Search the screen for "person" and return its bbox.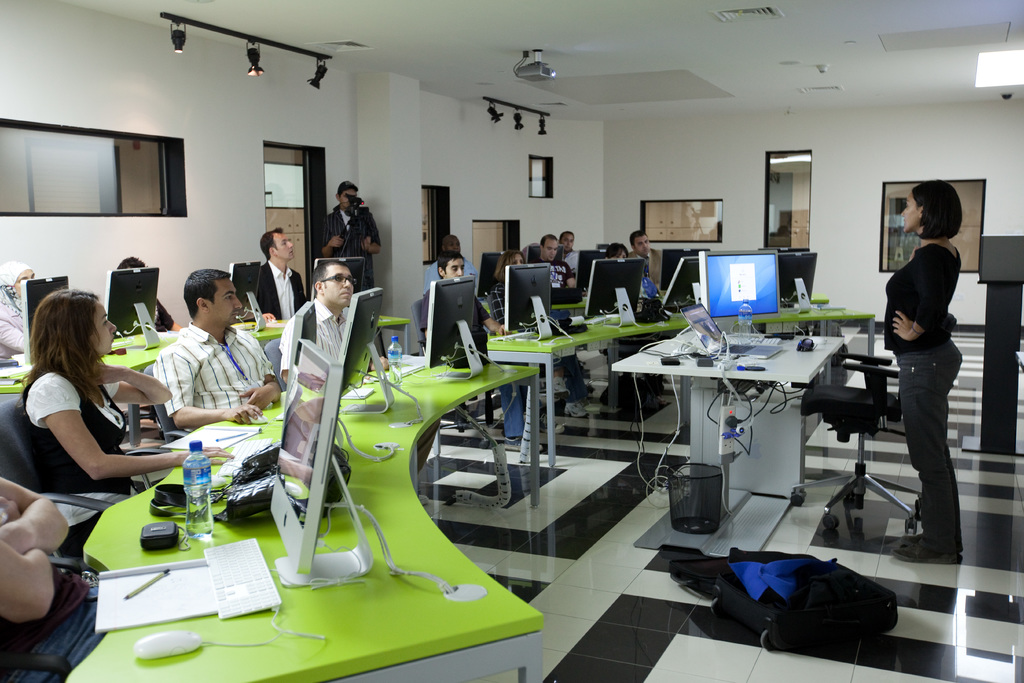
Found: box=[14, 283, 227, 562].
